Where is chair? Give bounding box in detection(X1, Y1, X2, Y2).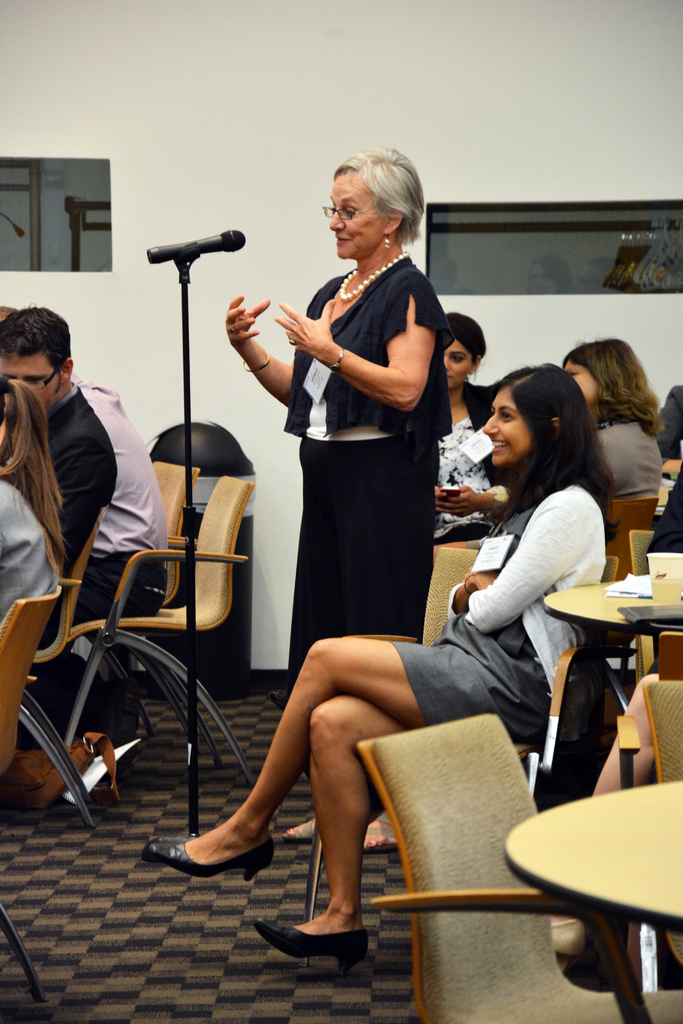
detection(13, 515, 97, 826).
